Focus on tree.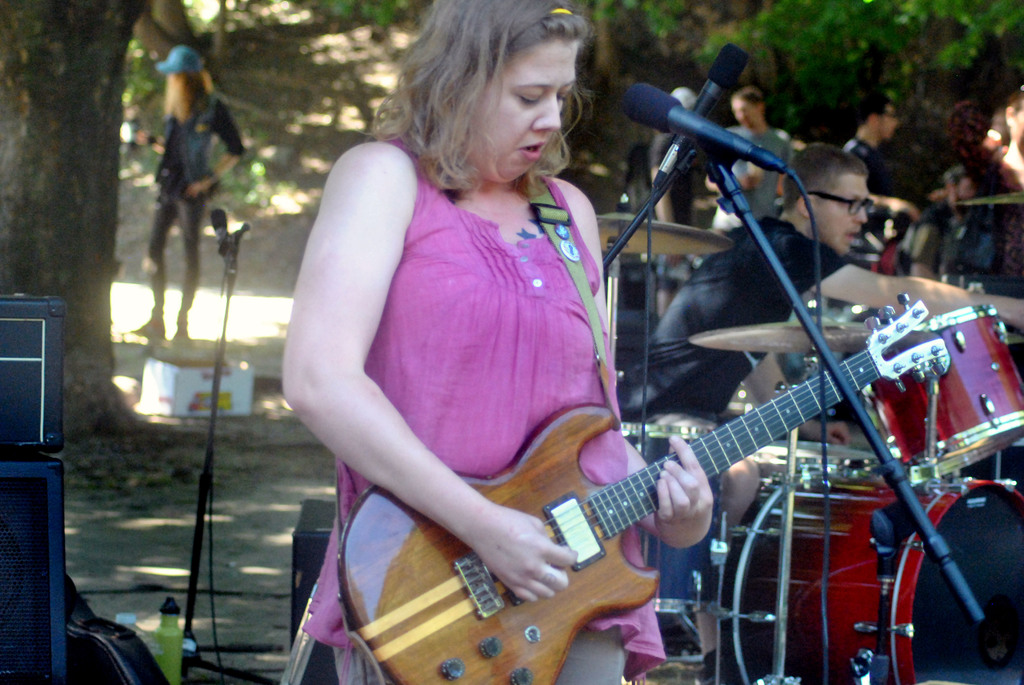
Focused at BBox(6, 0, 145, 439).
